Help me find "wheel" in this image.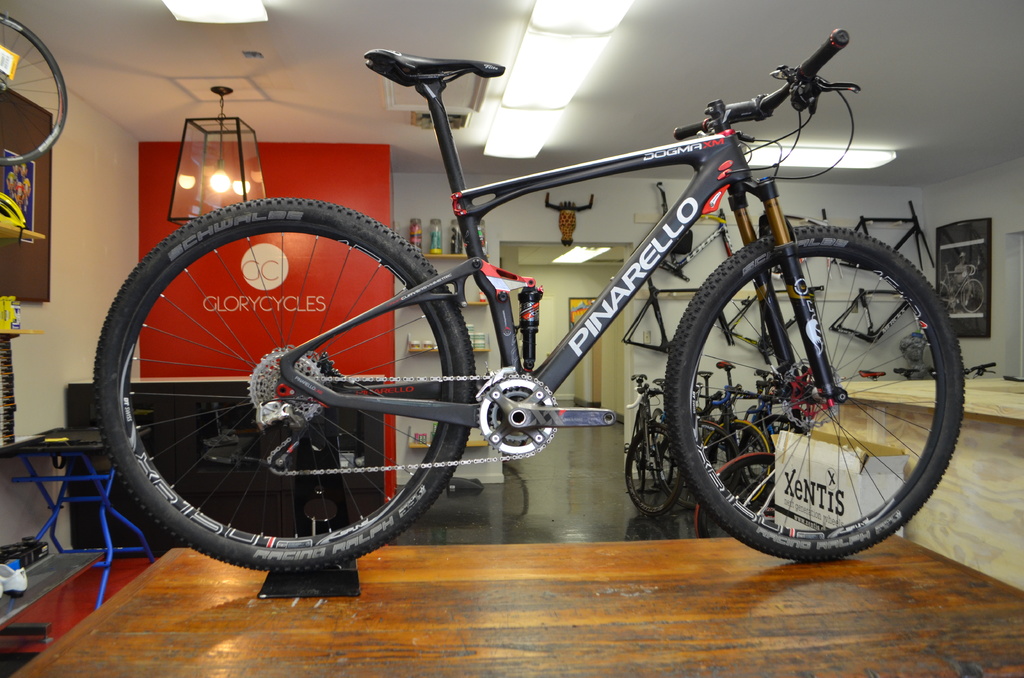
Found it: pyautogui.locateOnScreen(636, 413, 645, 492).
